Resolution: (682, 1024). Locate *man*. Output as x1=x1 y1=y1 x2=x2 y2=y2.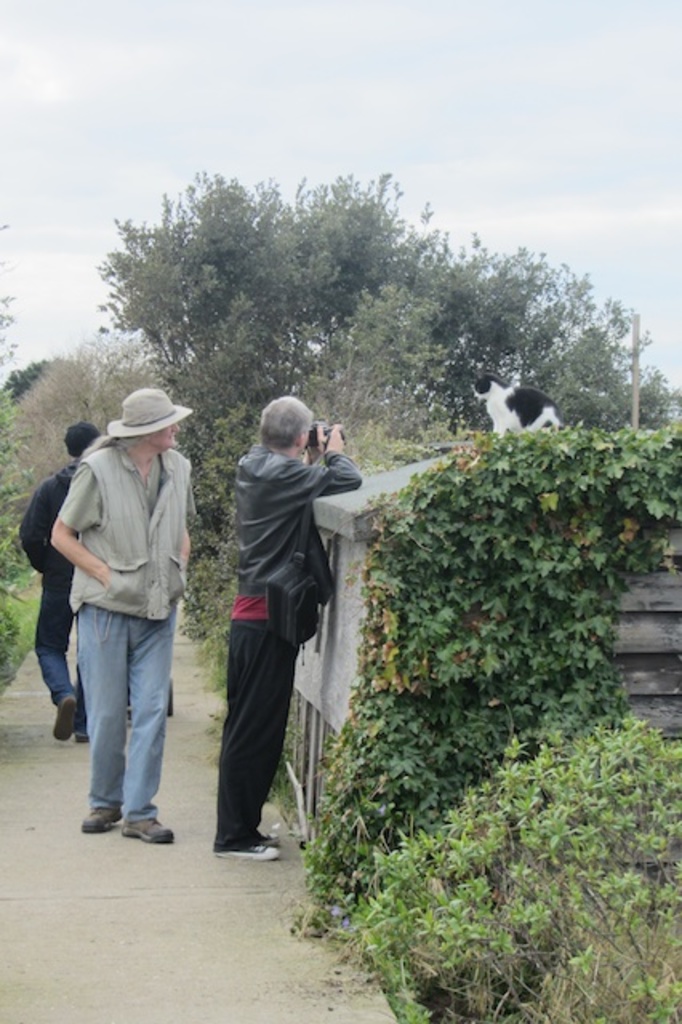
x1=210 y1=394 x2=359 y2=858.
